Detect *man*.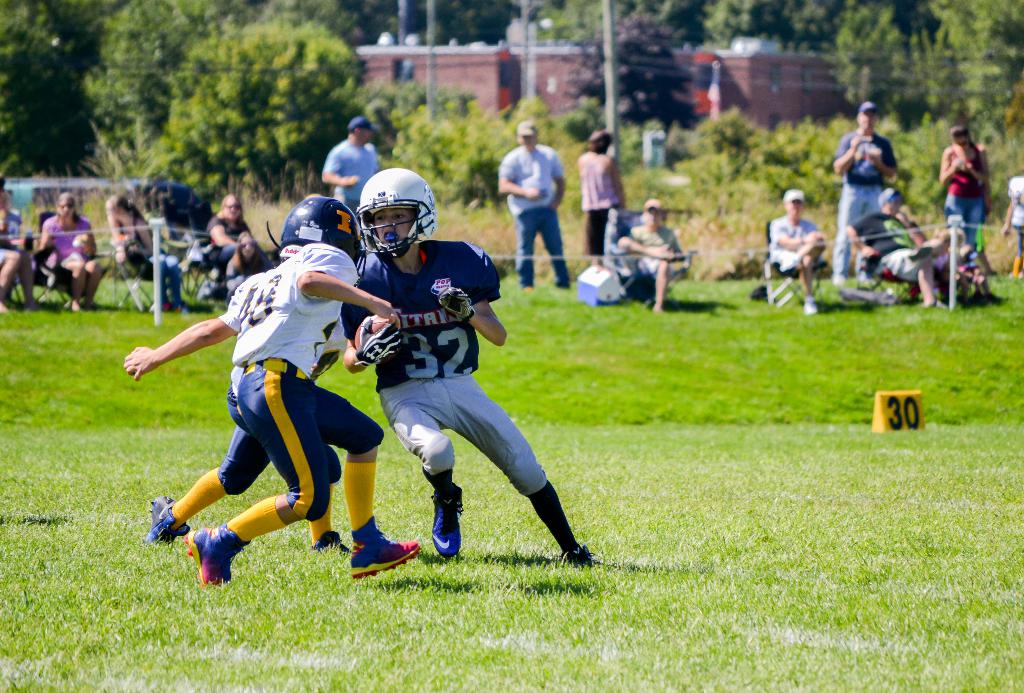
Detected at x1=337, y1=178, x2=585, y2=564.
